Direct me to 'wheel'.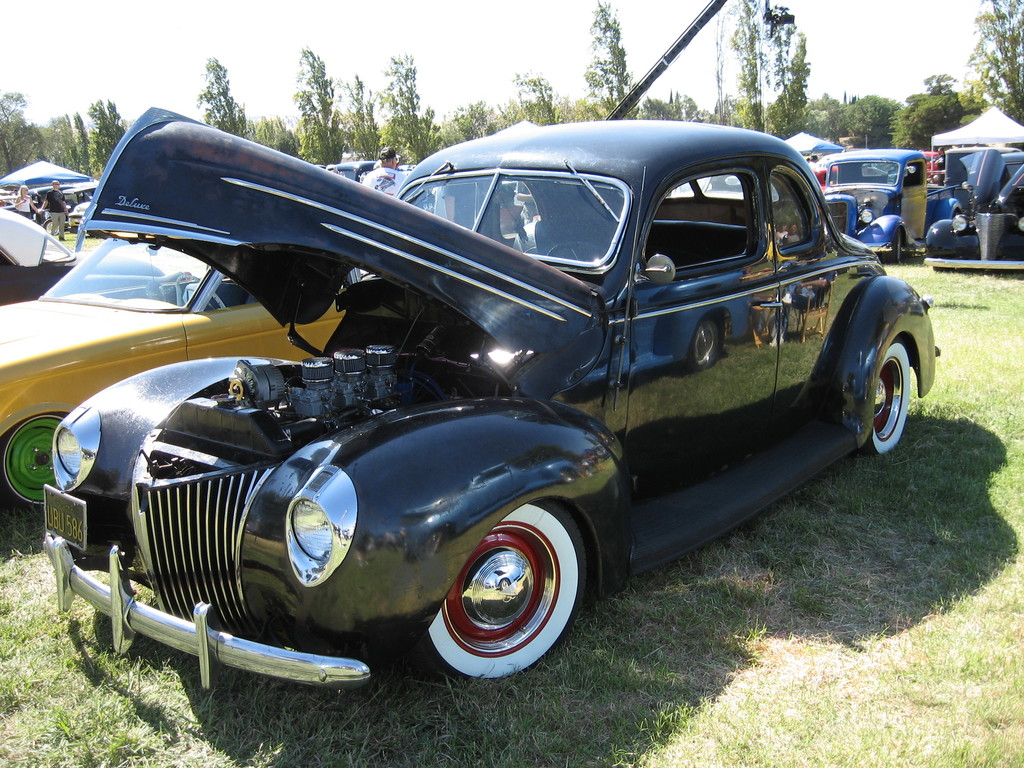
Direction: crop(1, 413, 68, 516).
